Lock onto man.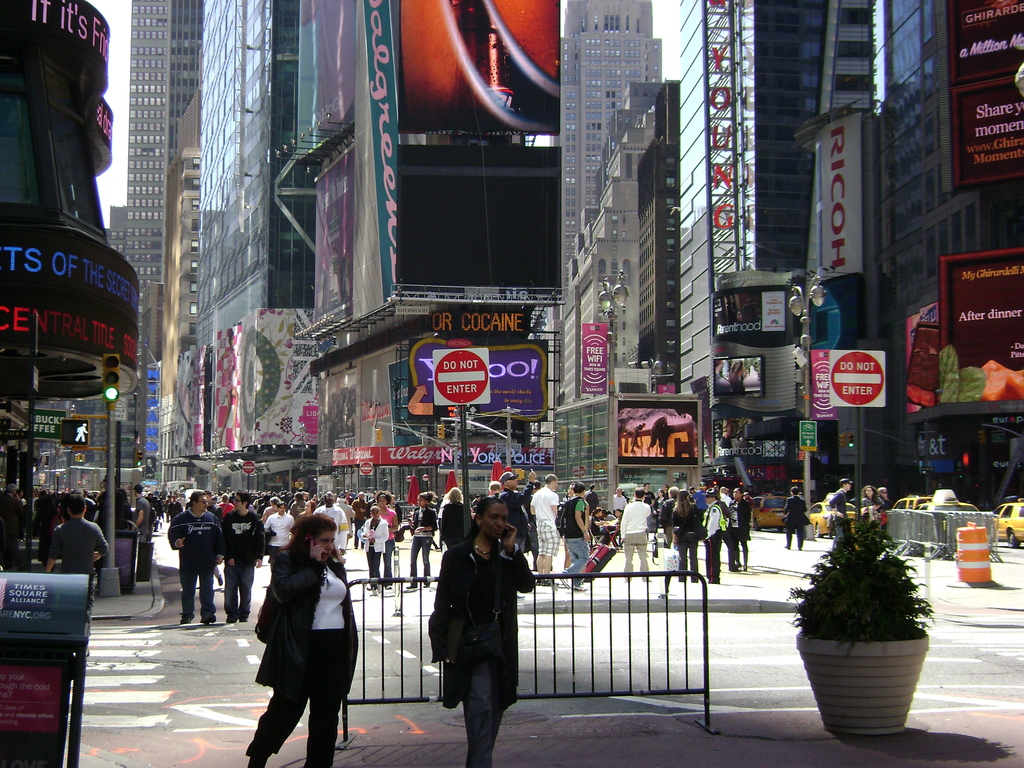
Locked: [693,481,707,524].
